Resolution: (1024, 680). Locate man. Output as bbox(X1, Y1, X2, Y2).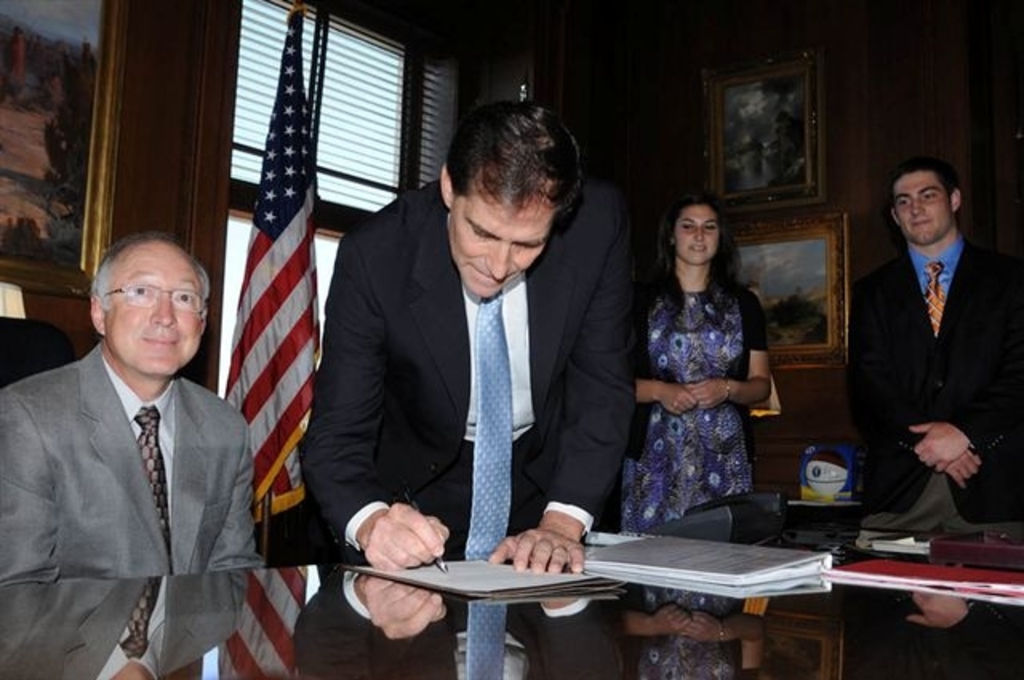
bbox(834, 150, 1022, 538).
